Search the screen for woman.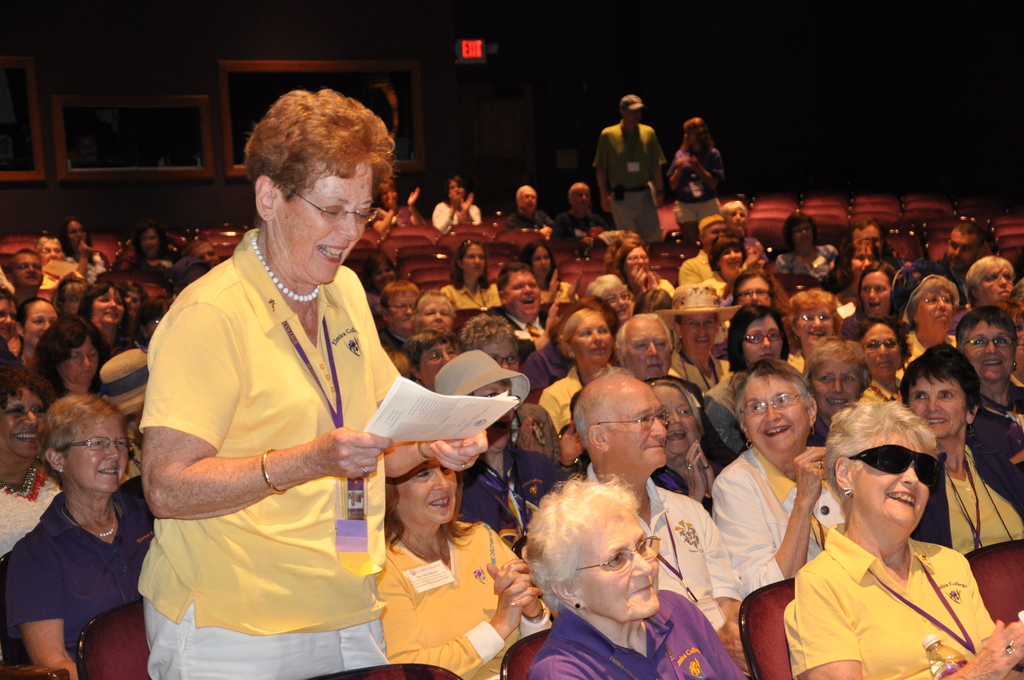
Found at x1=84 y1=278 x2=132 y2=352.
